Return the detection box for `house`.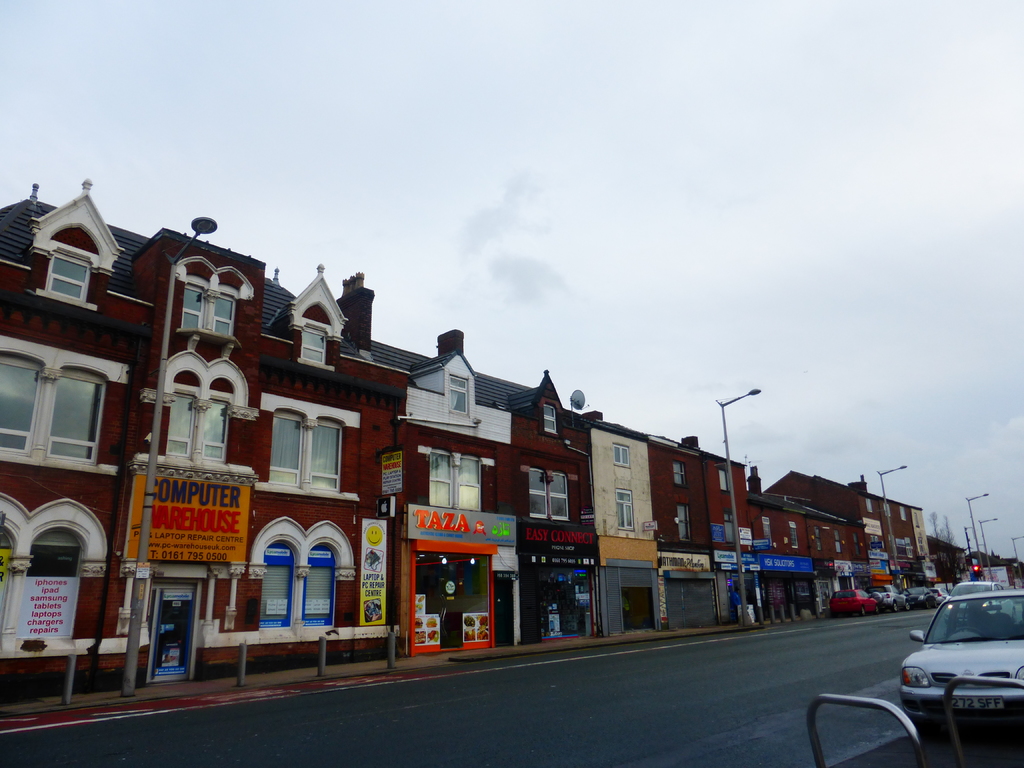
BBox(589, 405, 719, 630).
